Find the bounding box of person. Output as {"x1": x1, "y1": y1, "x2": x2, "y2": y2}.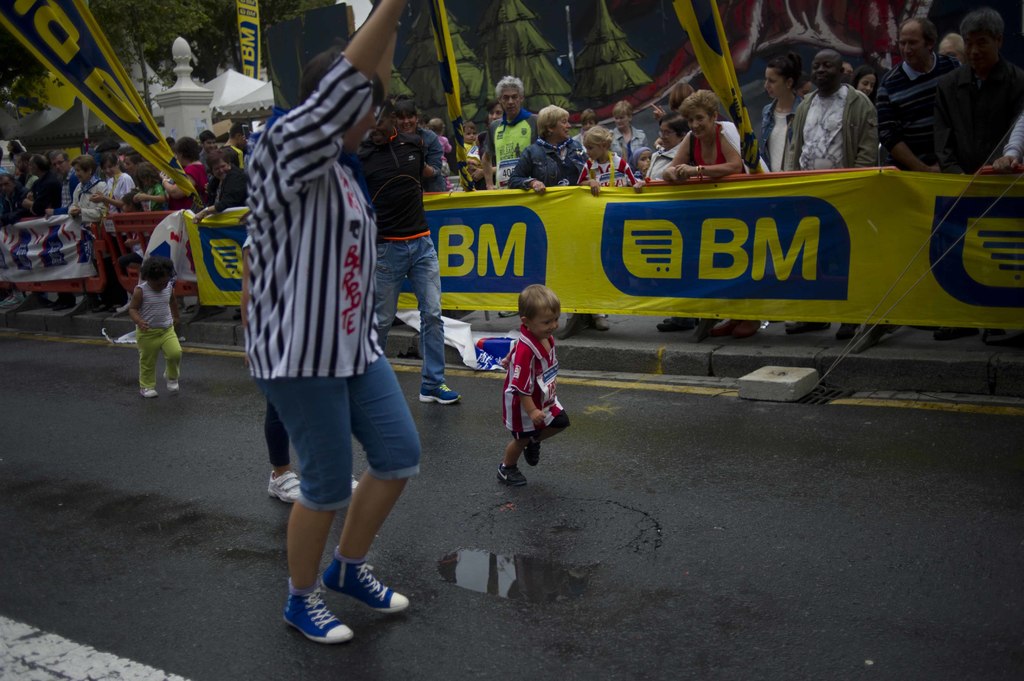
{"x1": 776, "y1": 49, "x2": 883, "y2": 168}.
